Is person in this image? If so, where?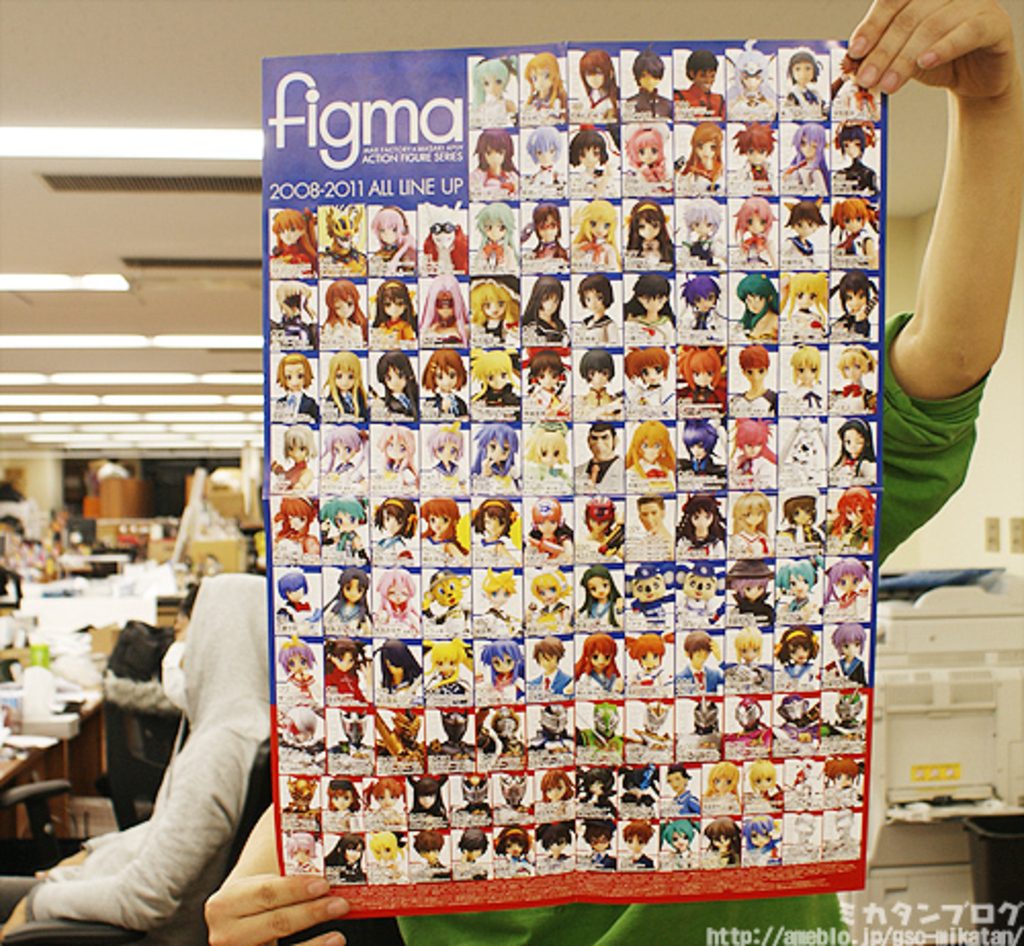
Yes, at <bbox>786, 51, 827, 119</bbox>.
